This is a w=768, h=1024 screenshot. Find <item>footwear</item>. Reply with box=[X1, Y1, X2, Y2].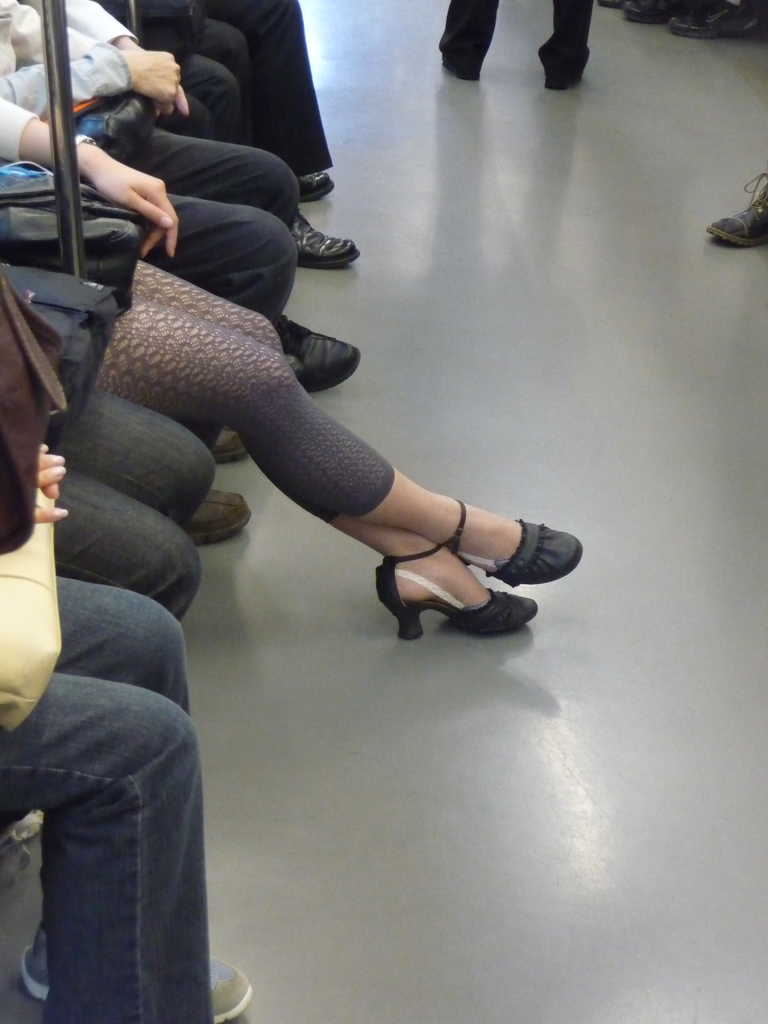
box=[210, 426, 250, 464].
